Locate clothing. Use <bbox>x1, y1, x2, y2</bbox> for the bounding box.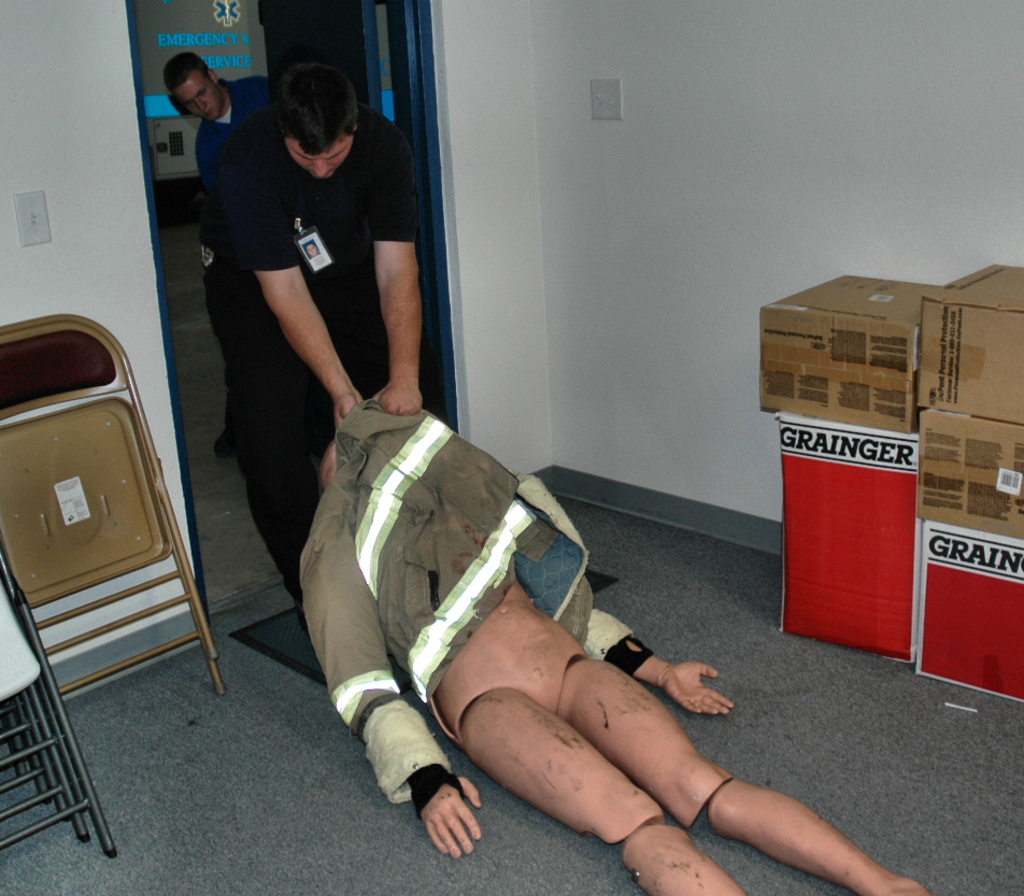
<bbox>205, 96, 418, 597</bbox>.
